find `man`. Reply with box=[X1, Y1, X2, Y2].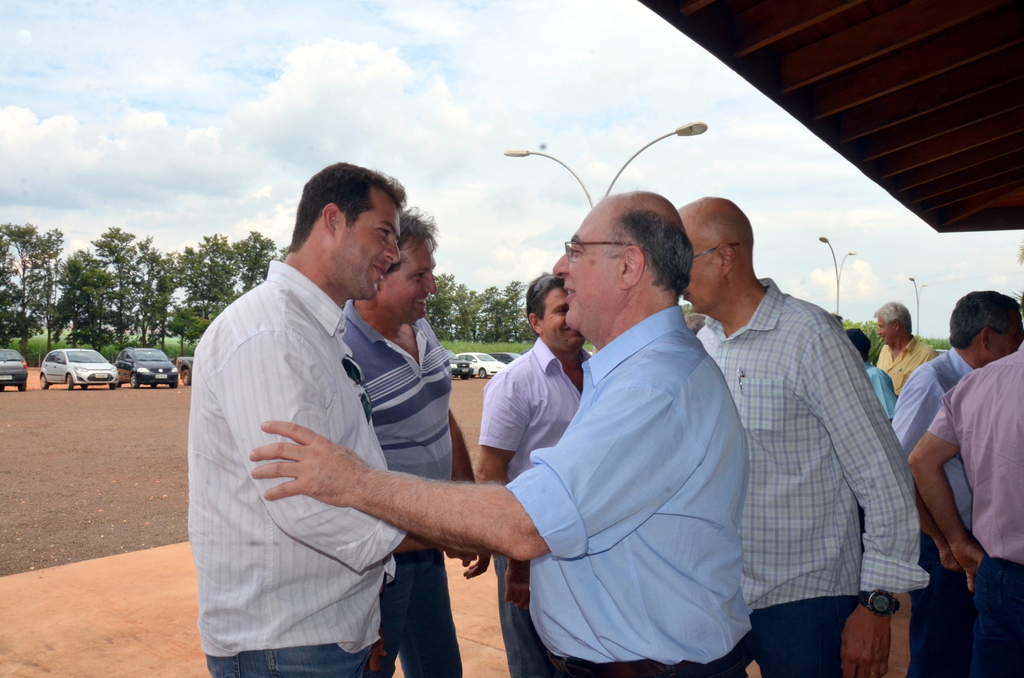
box=[893, 292, 1023, 673].
